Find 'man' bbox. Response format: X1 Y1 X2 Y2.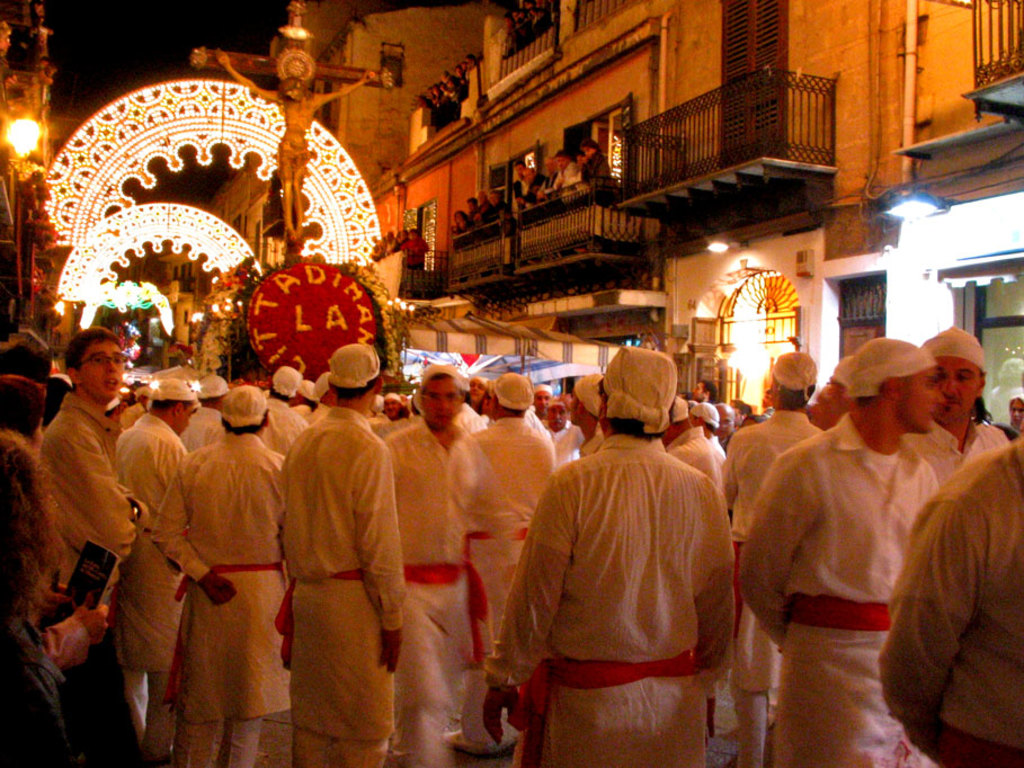
478 338 740 767.
